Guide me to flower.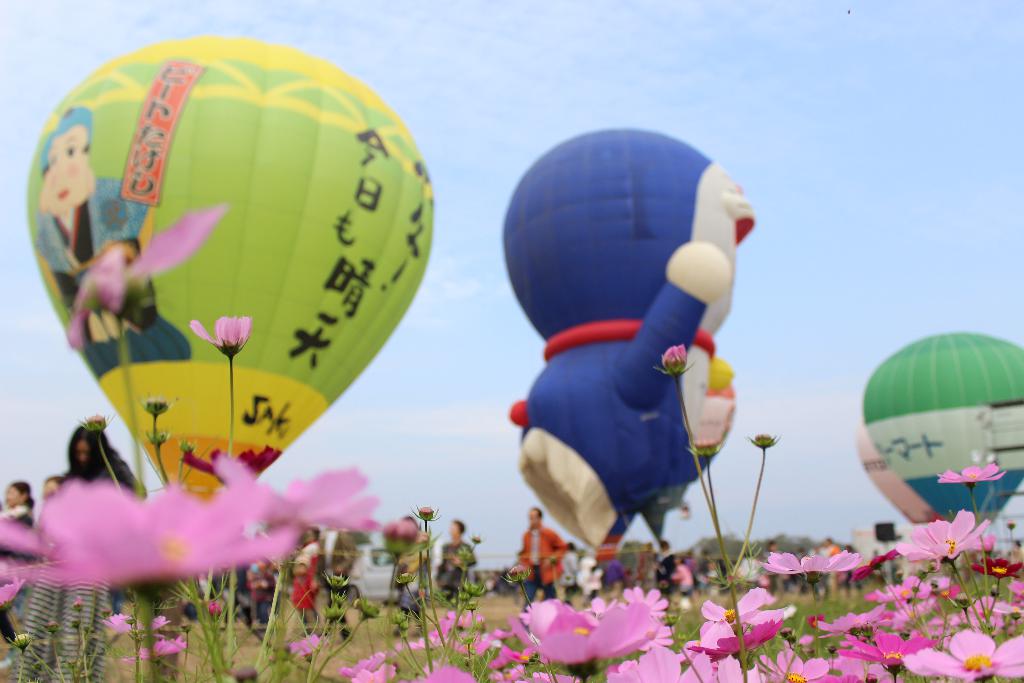
Guidance: 205:600:224:621.
